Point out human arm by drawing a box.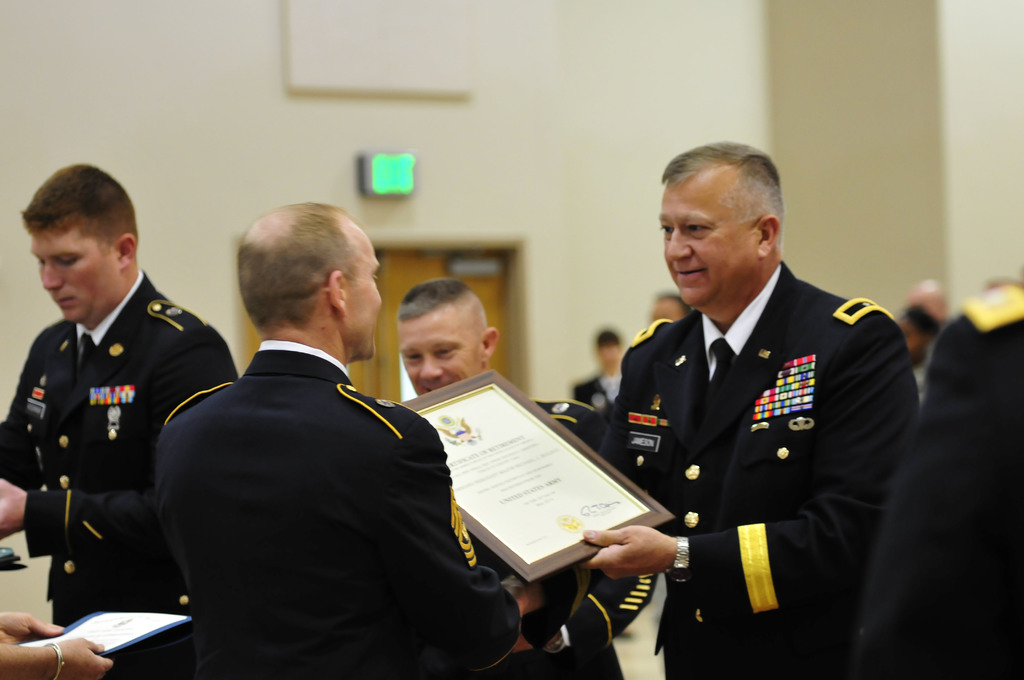
574,313,922,617.
